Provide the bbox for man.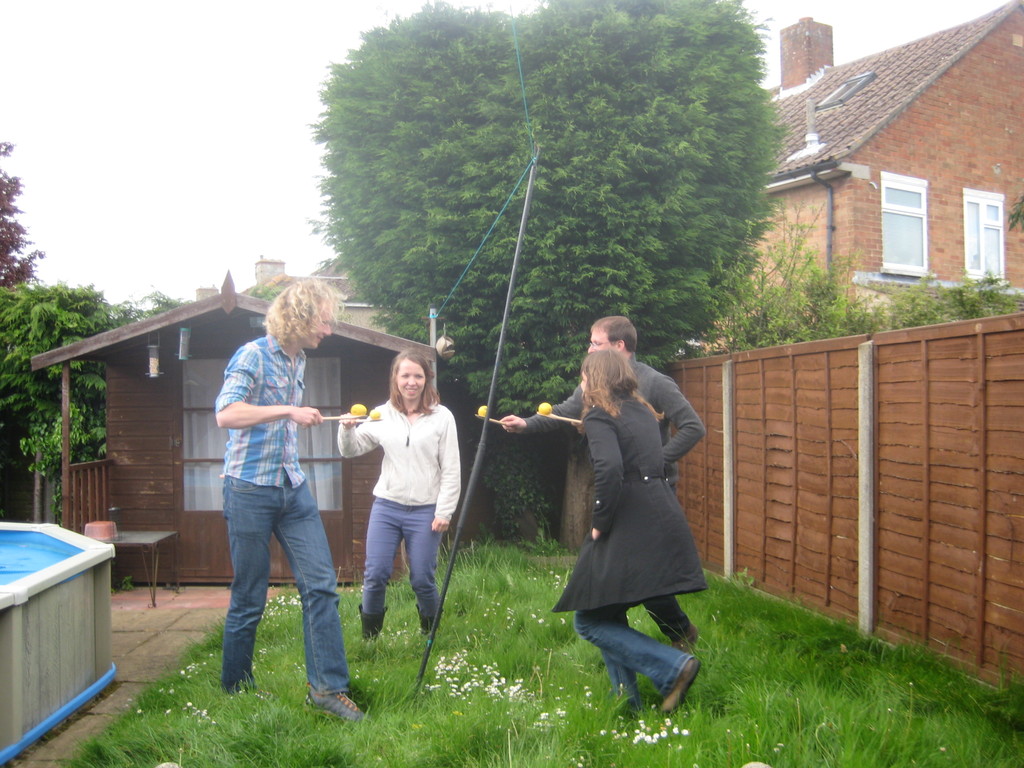
(left=189, top=300, right=353, bottom=709).
